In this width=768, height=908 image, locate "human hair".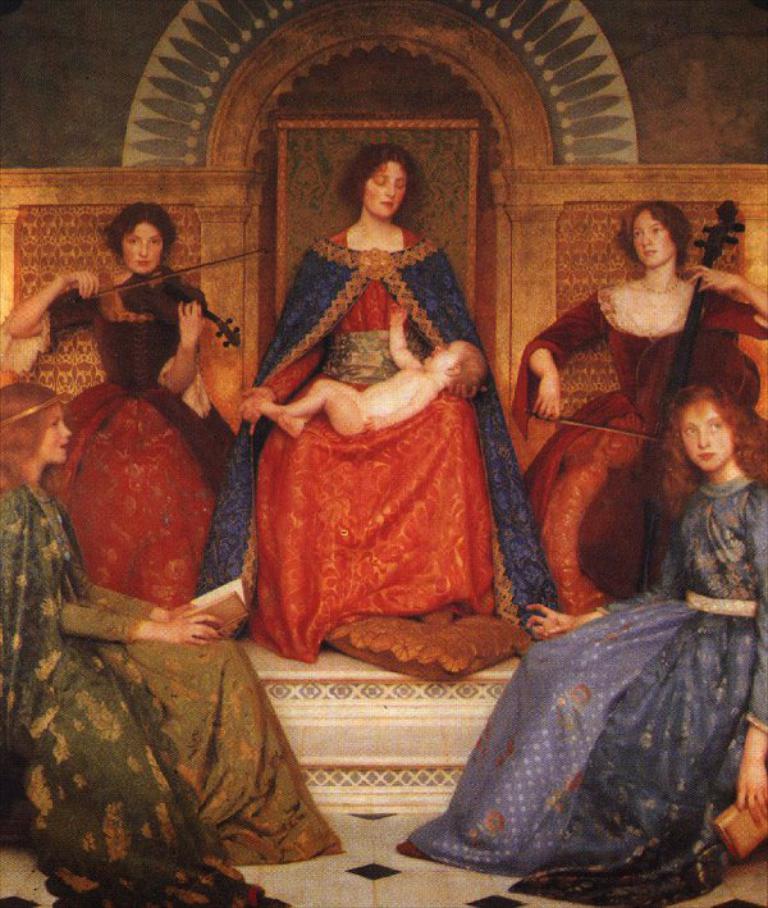
Bounding box: left=623, top=193, right=691, bottom=275.
